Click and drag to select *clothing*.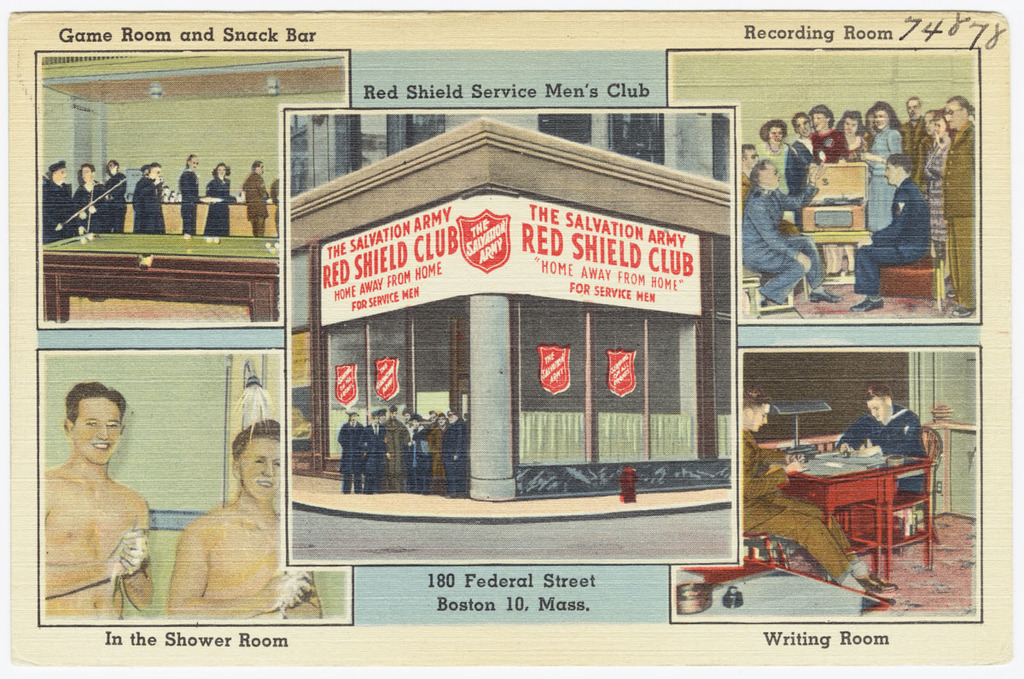
Selection: rect(178, 171, 200, 235).
